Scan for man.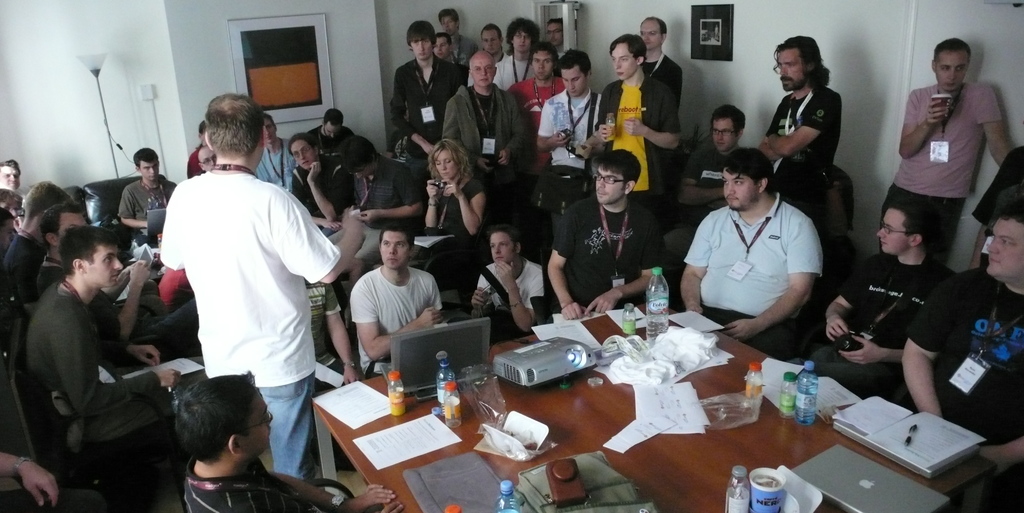
Scan result: x1=972 y1=142 x2=1023 y2=263.
